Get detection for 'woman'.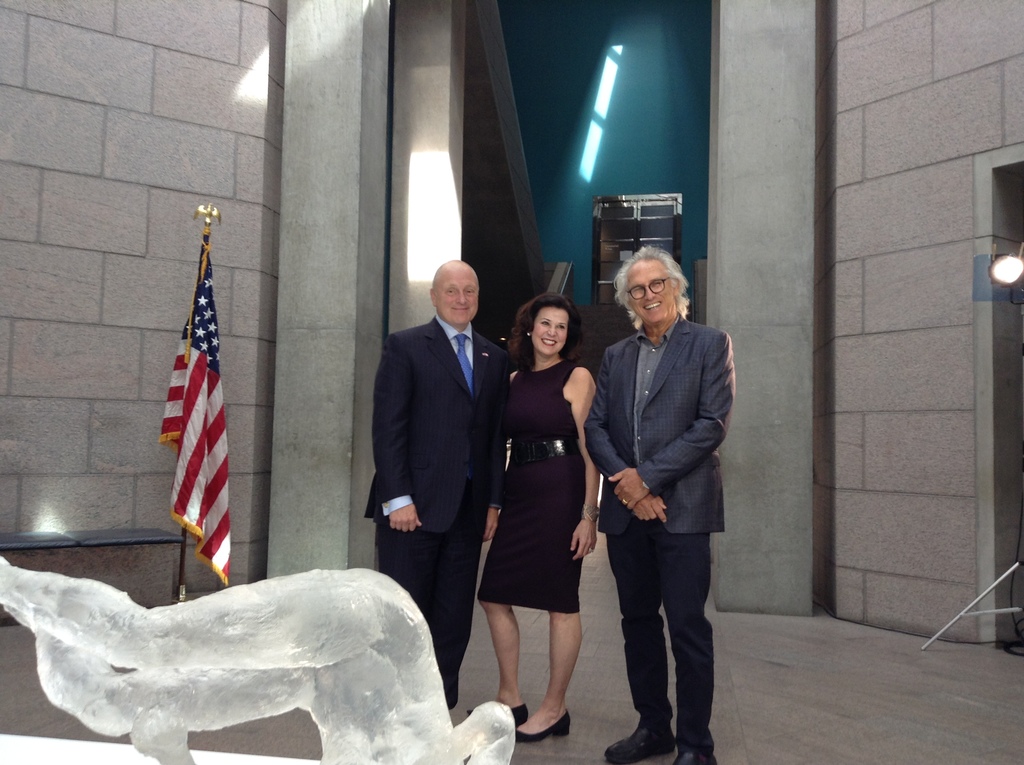
Detection: 479,293,598,745.
